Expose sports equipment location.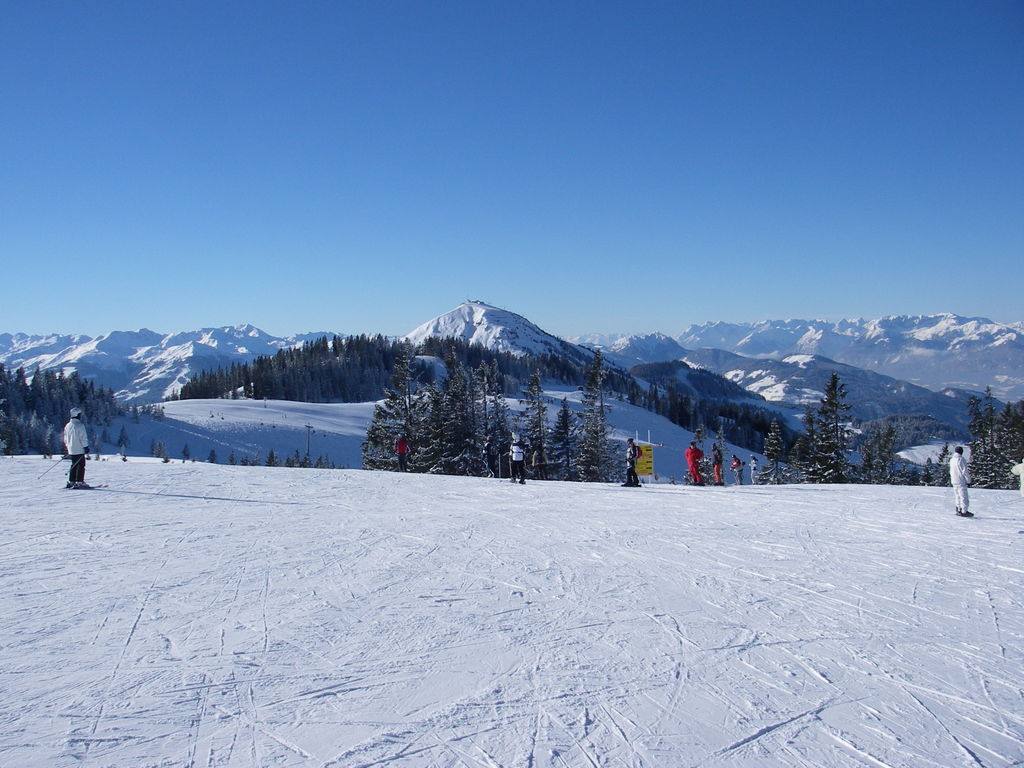
Exposed at select_region(956, 506, 975, 517).
